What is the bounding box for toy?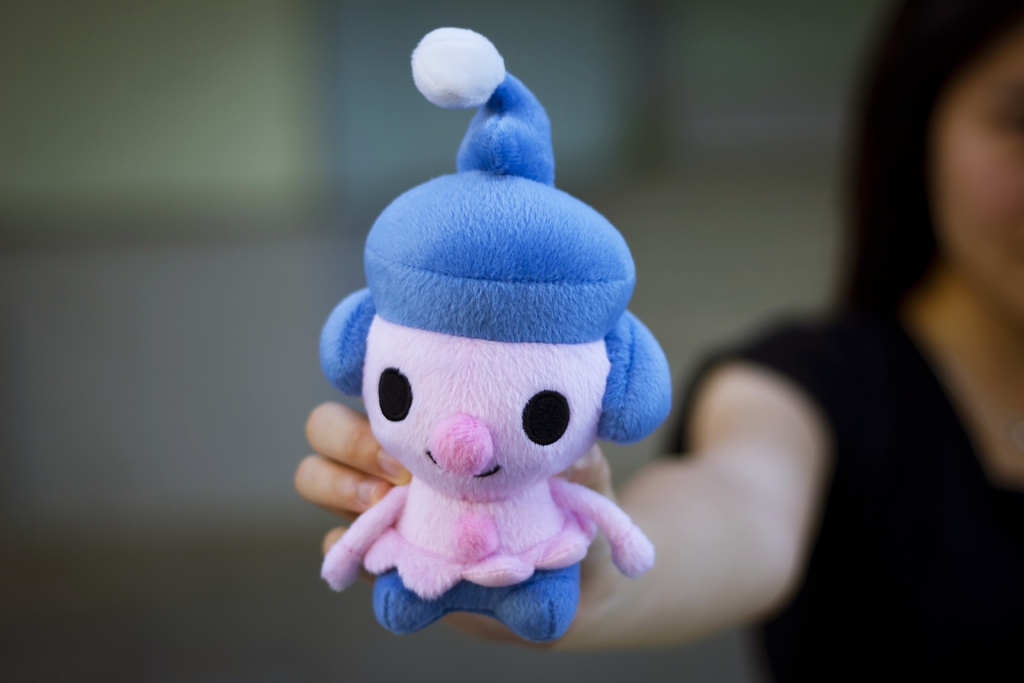
(309, 86, 671, 651).
